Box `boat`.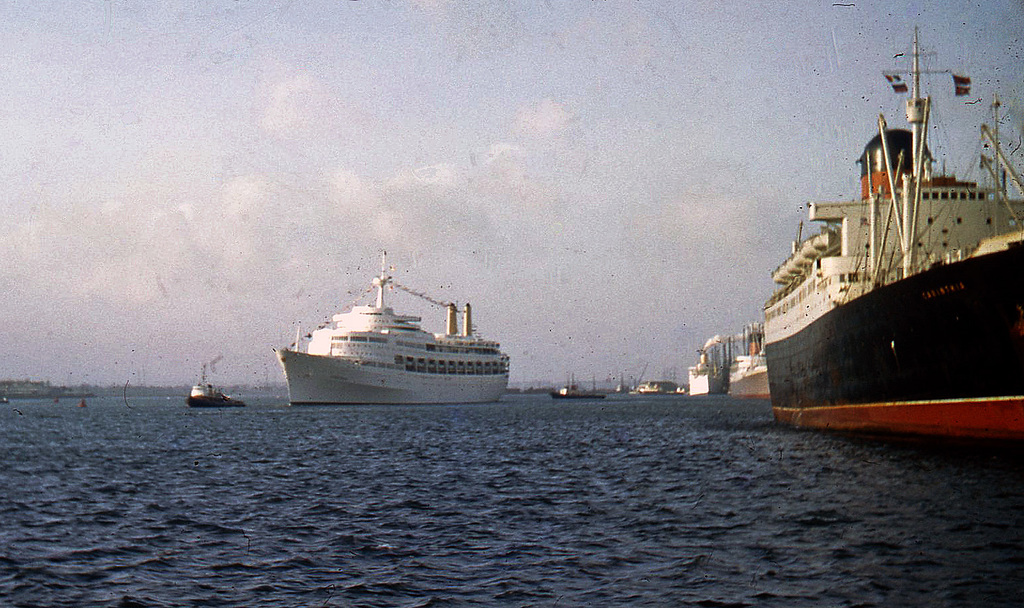
bbox=[552, 375, 605, 402].
